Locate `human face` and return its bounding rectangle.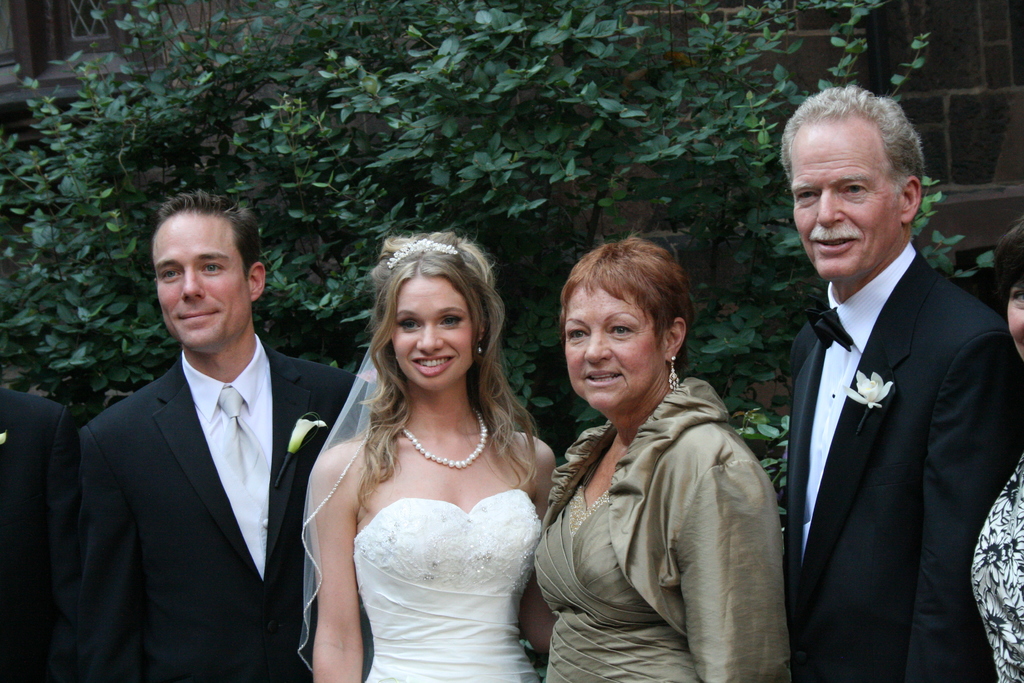
Rect(1002, 281, 1023, 361).
